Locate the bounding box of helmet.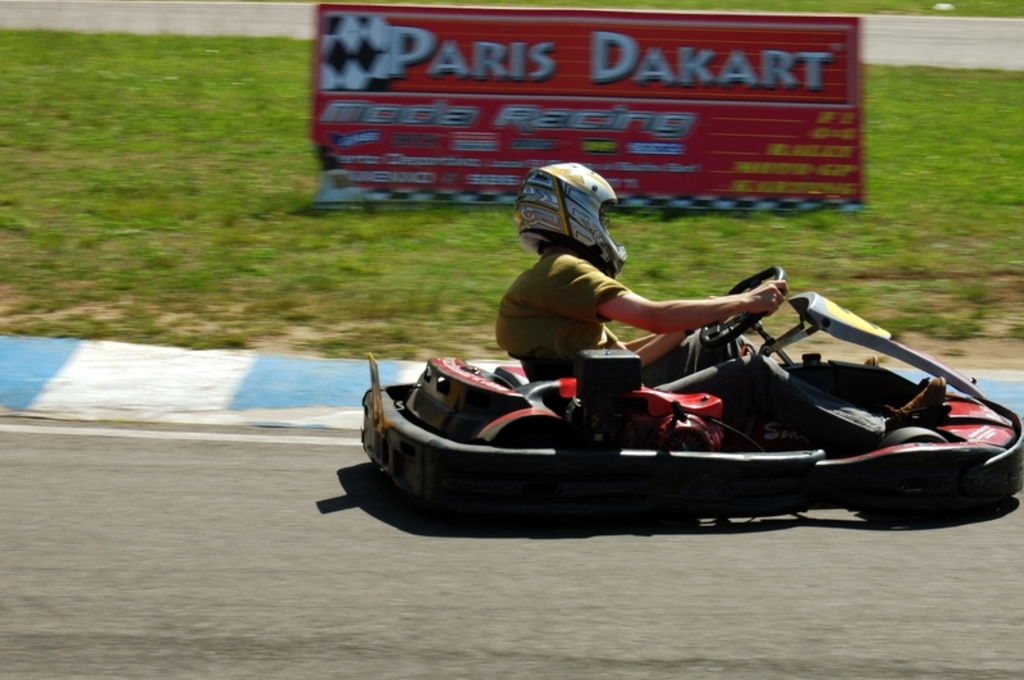
Bounding box: 522,164,634,268.
